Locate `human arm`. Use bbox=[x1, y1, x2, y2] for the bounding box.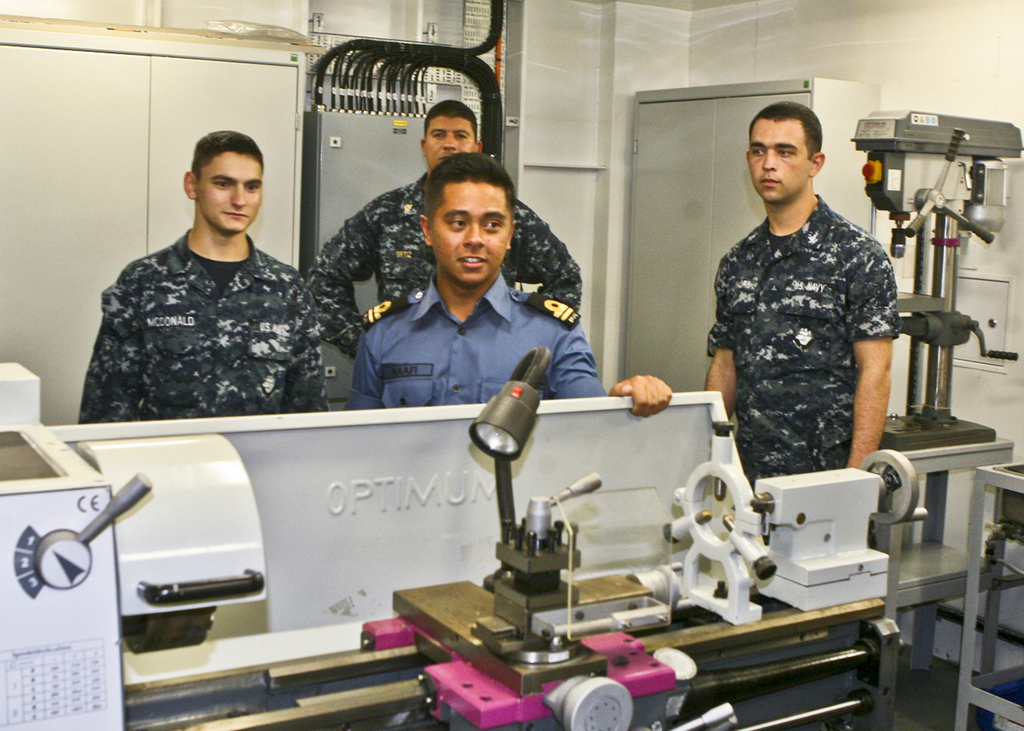
bbox=[509, 198, 583, 316].
